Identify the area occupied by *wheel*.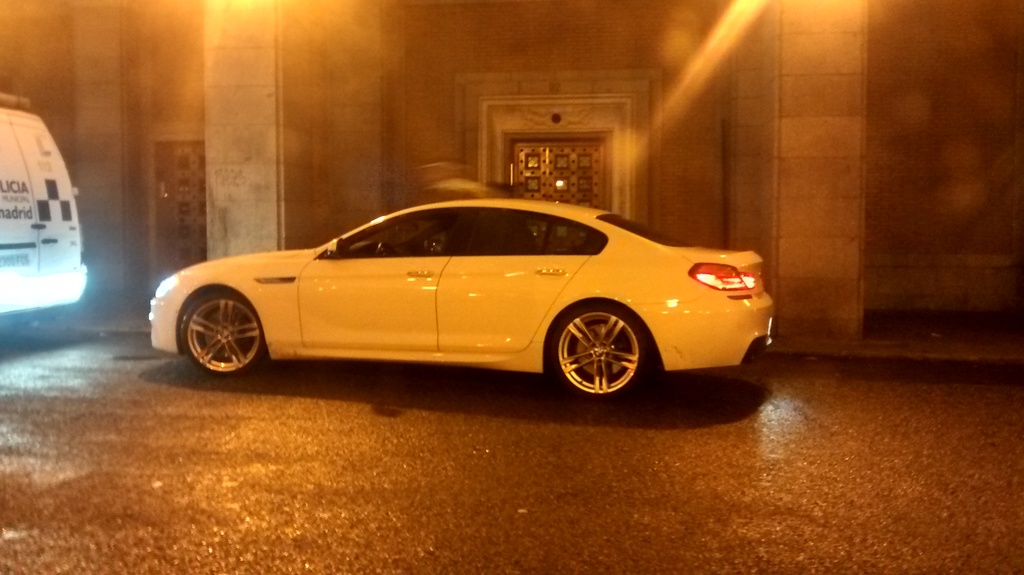
Area: select_region(553, 303, 644, 385).
